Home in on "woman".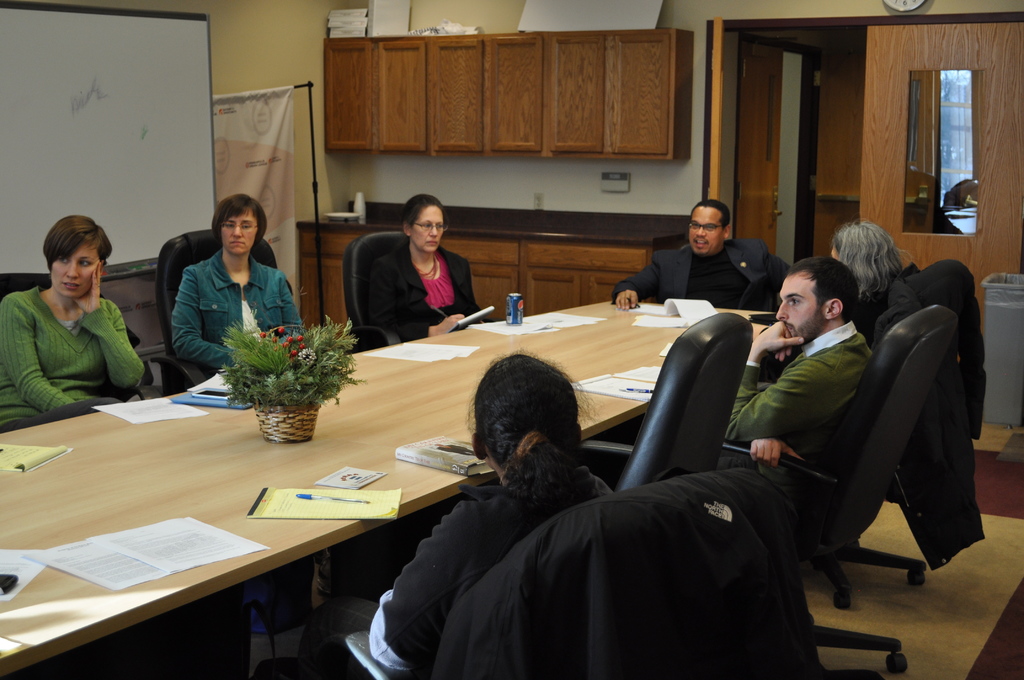
Homed in at BBox(353, 191, 486, 338).
